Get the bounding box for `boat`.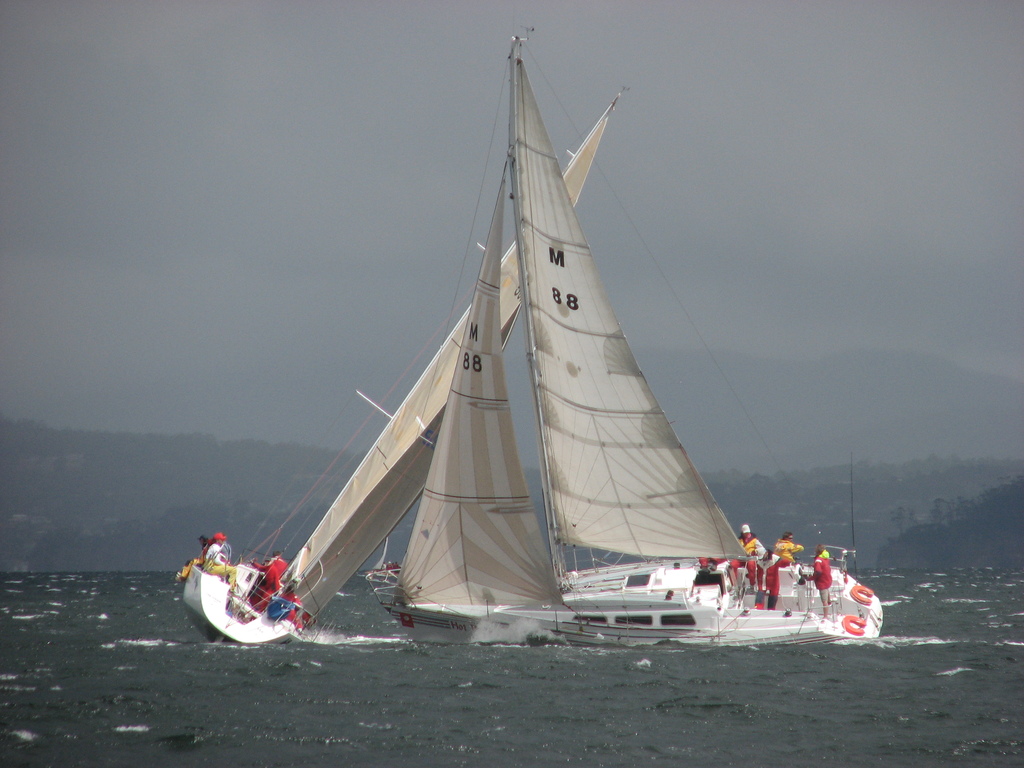
bbox=[179, 87, 624, 645].
